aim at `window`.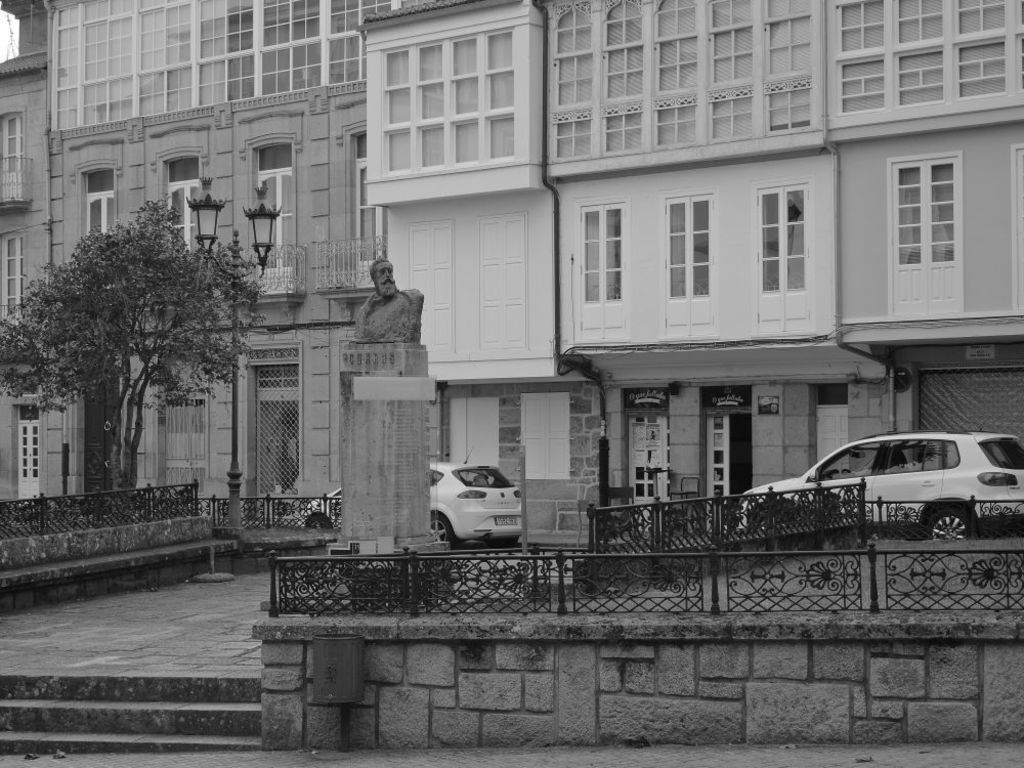
Aimed at locate(170, 160, 197, 260).
